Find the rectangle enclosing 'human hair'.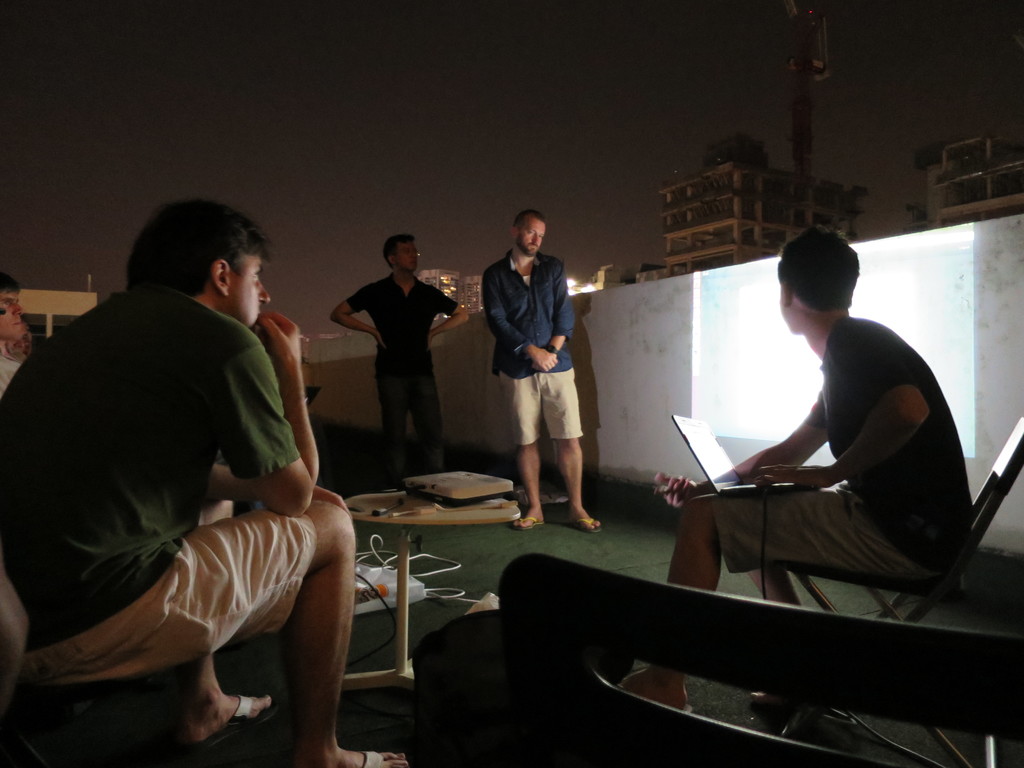
[0, 274, 20, 292].
